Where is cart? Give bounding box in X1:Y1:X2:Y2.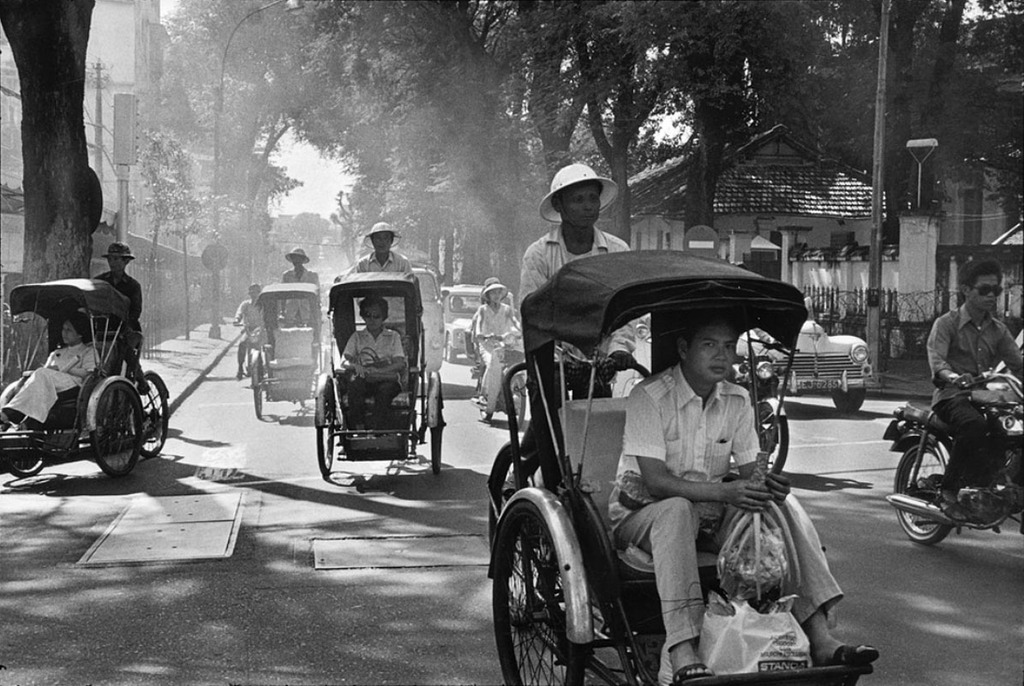
0:279:144:480.
